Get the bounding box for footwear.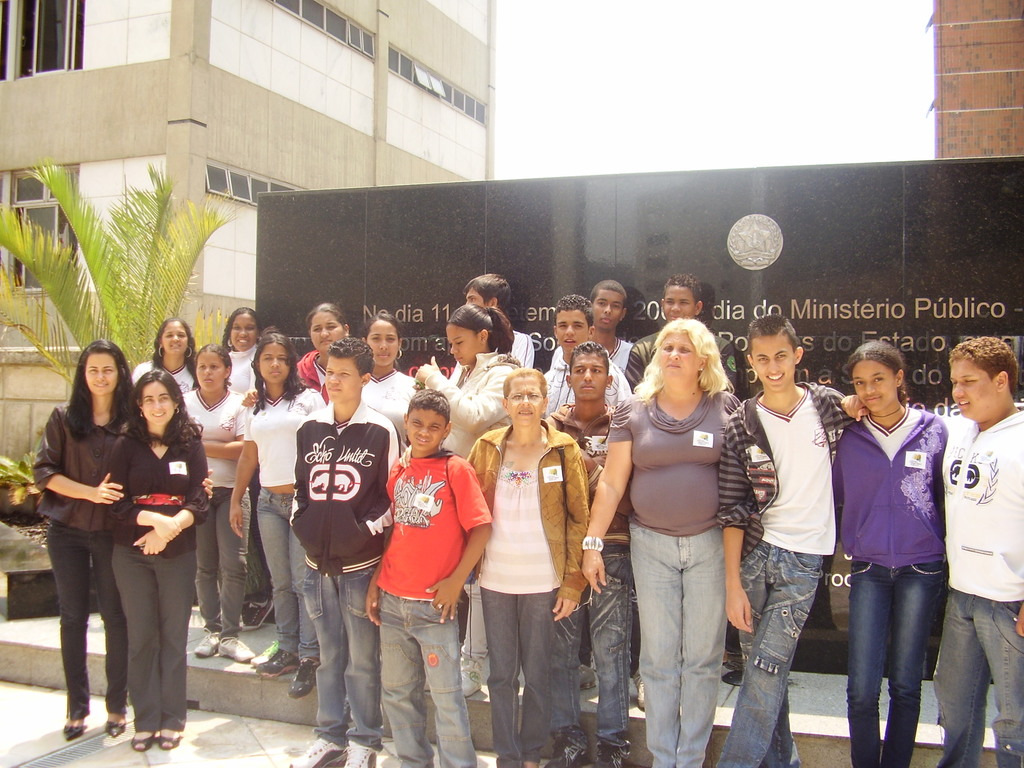
detection(218, 637, 255, 665).
